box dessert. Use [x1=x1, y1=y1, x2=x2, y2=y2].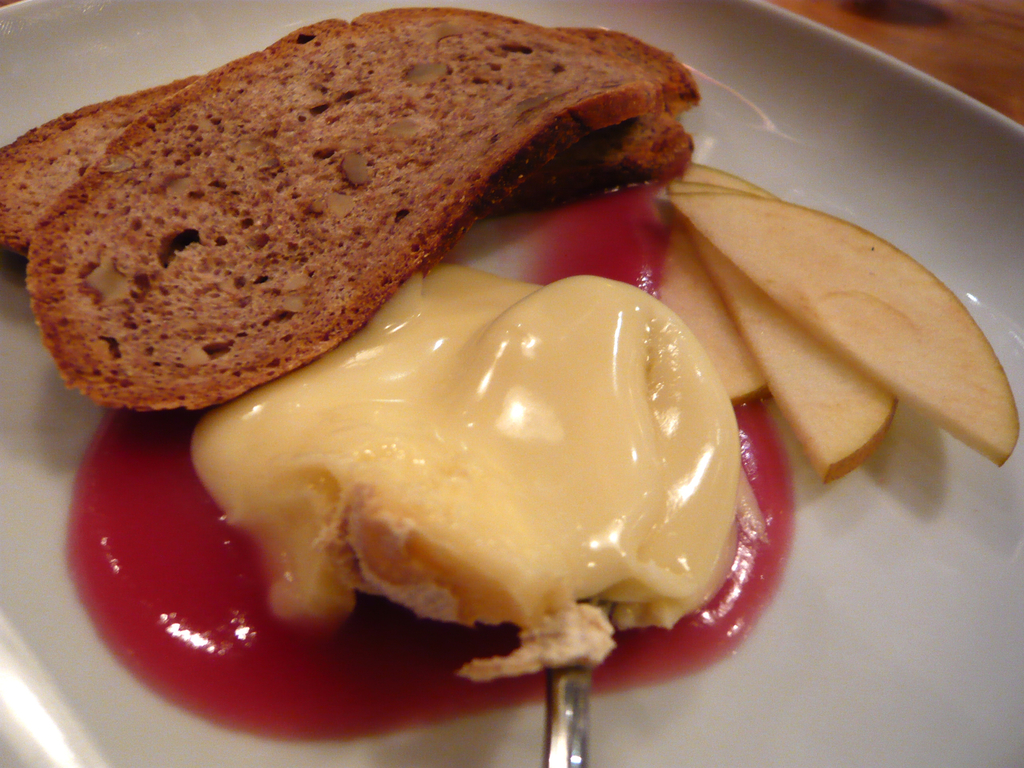
[x1=195, y1=280, x2=733, y2=685].
